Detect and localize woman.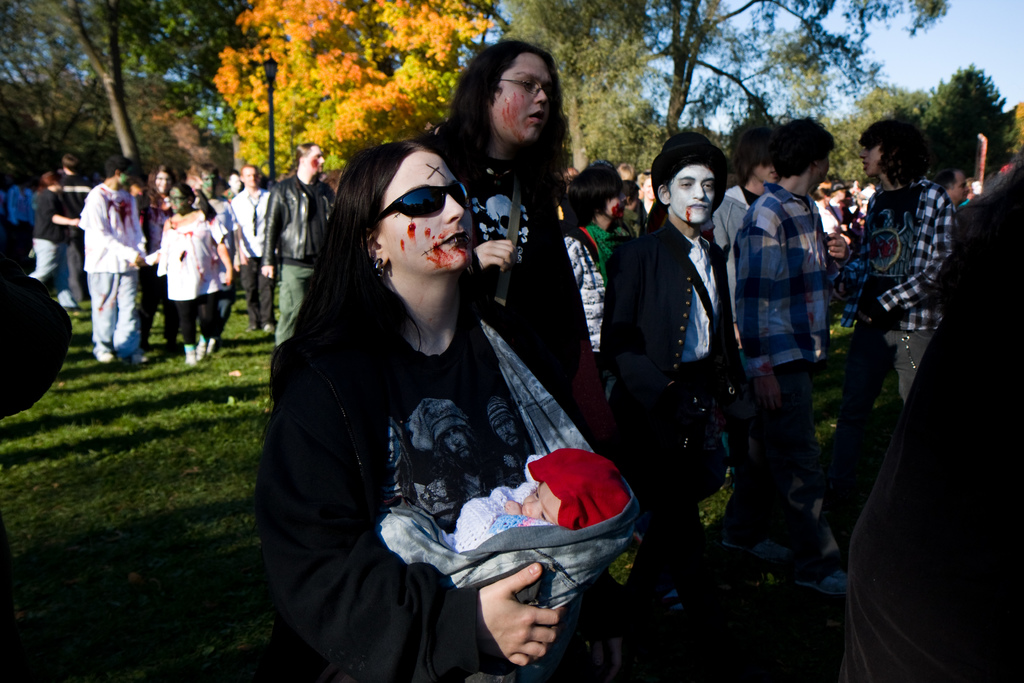
Localized at [143,168,178,370].
